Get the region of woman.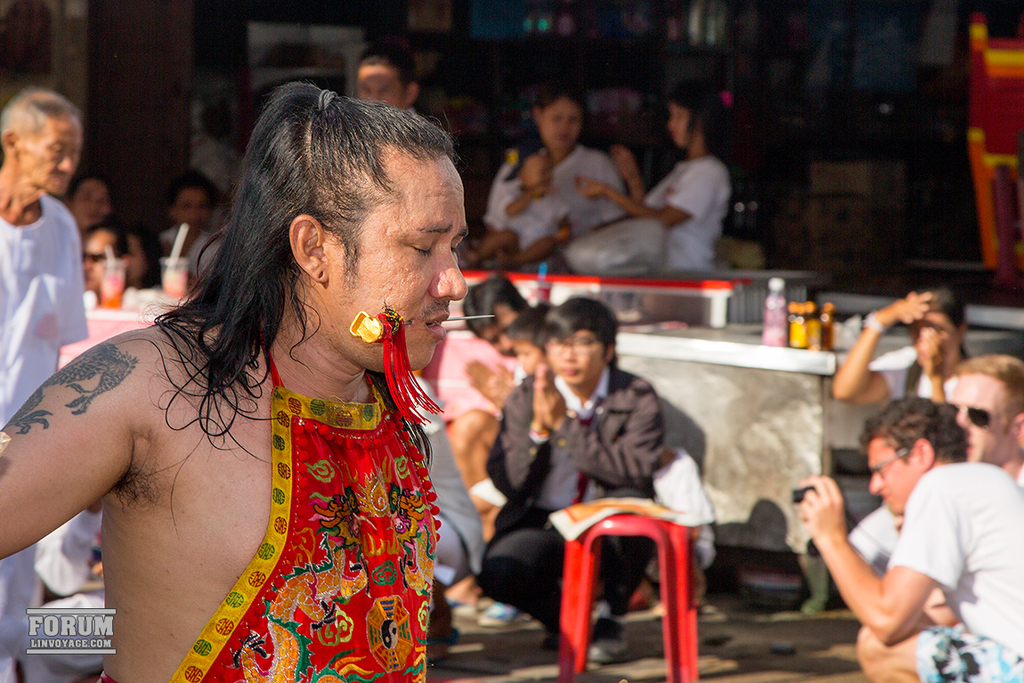
<region>64, 178, 141, 279</region>.
